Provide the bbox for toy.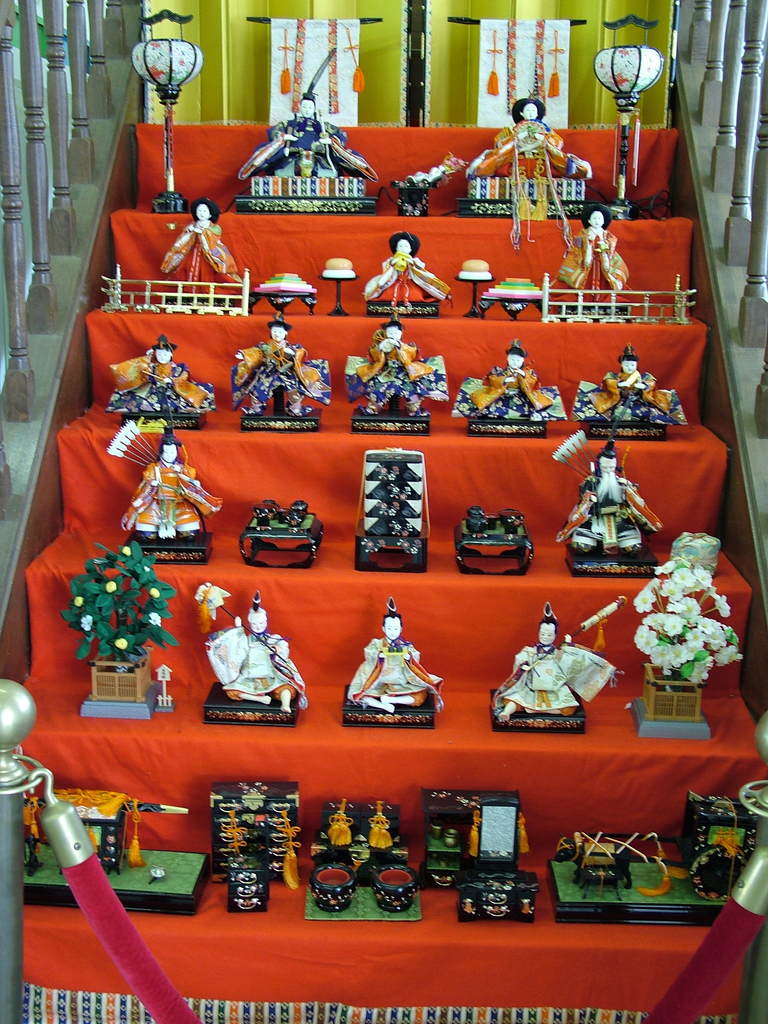
left=241, top=94, right=374, bottom=200.
